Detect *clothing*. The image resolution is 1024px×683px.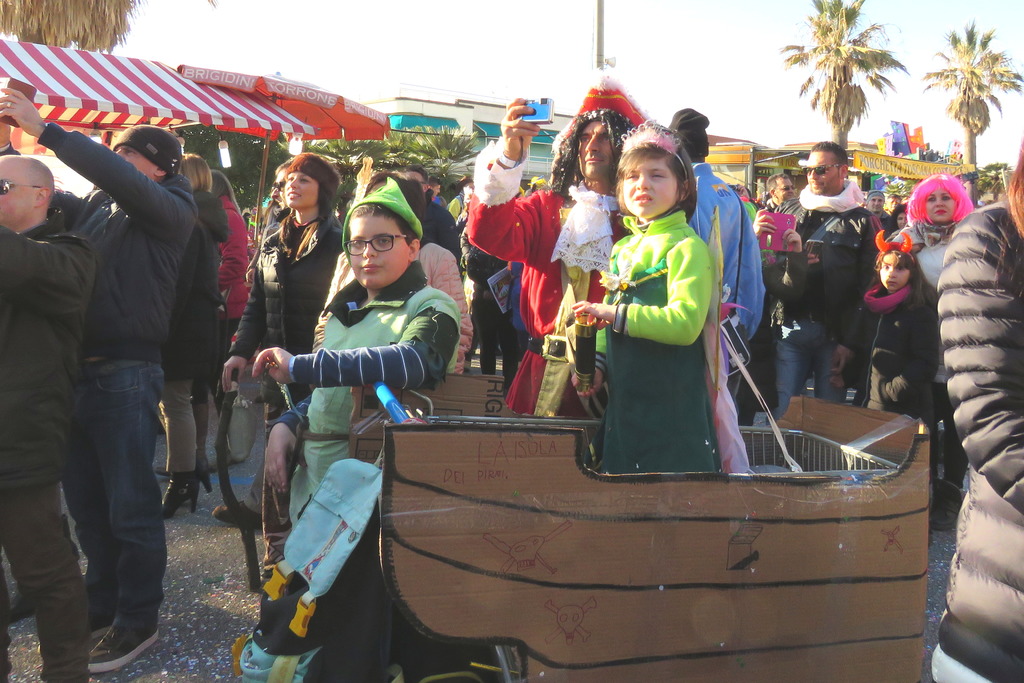
bbox(687, 158, 764, 415).
